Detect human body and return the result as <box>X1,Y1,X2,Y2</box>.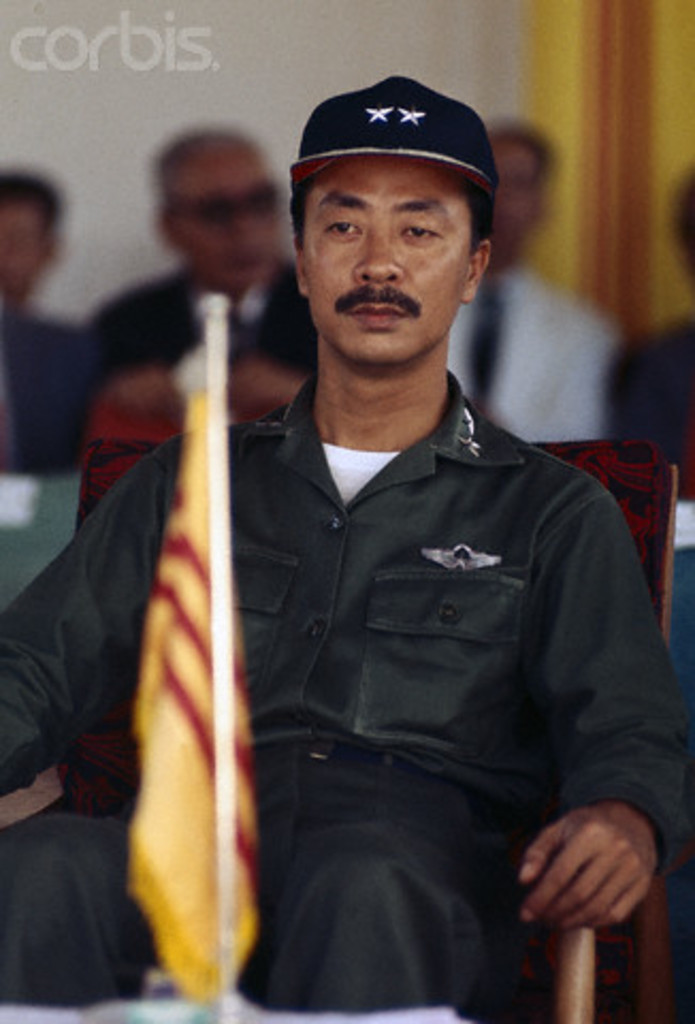
<box>237,75,691,1018</box>.
